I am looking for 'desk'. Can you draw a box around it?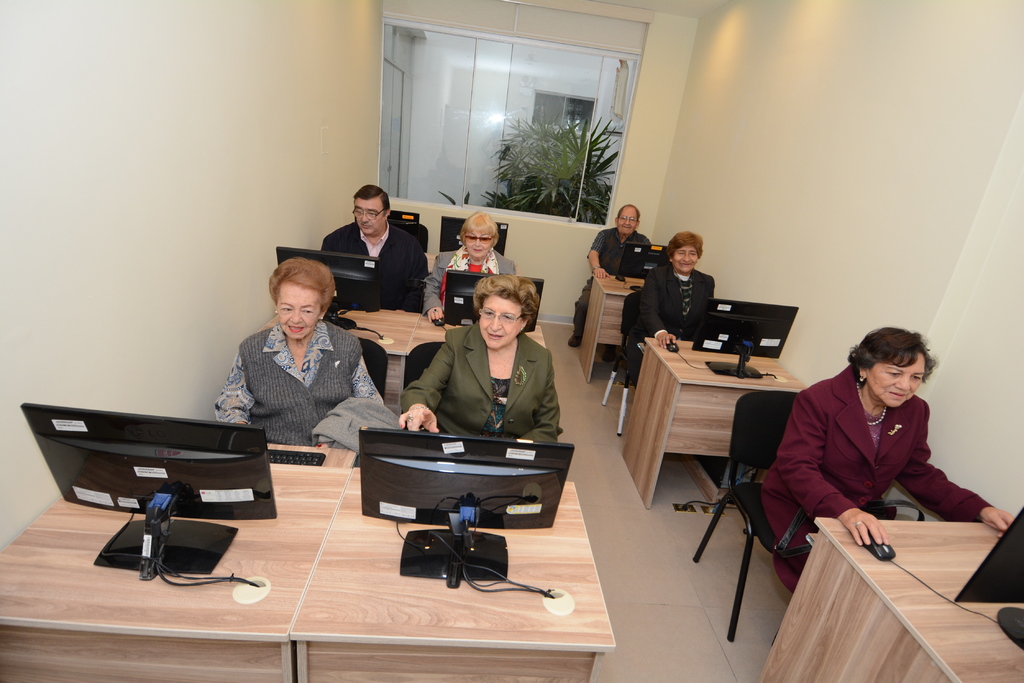
Sure, the bounding box is bbox=[756, 518, 1023, 682].
